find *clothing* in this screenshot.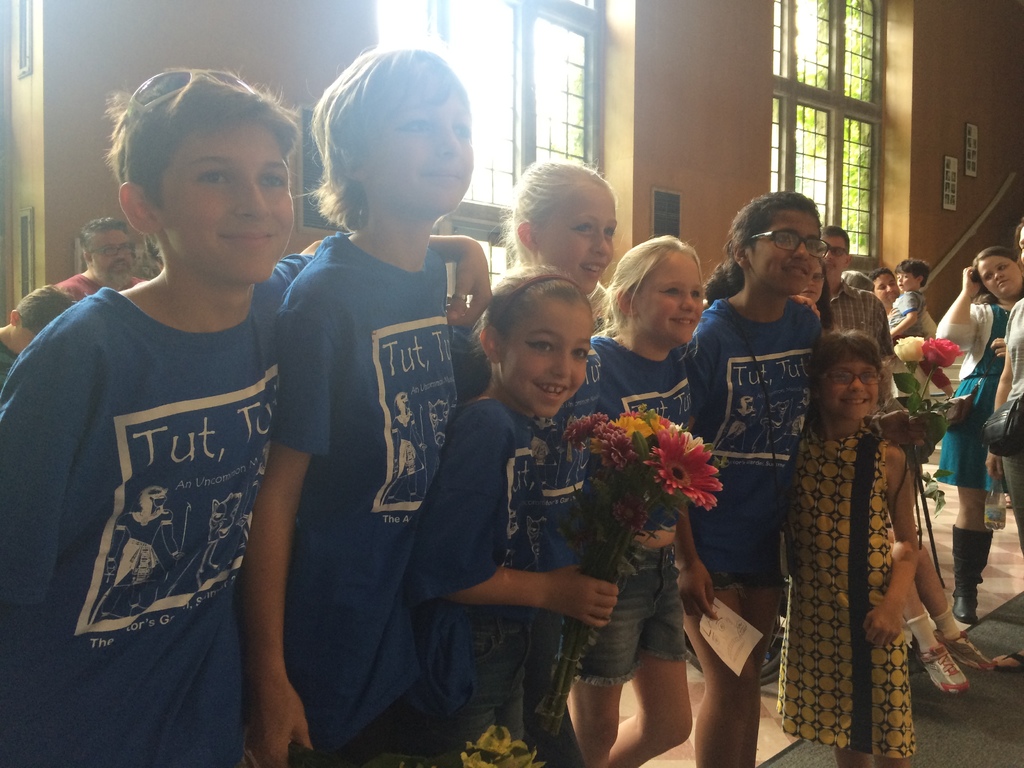
The bounding box for *clothing* is pyautogui.locateOnScreen(884, 291, 925, 343).
